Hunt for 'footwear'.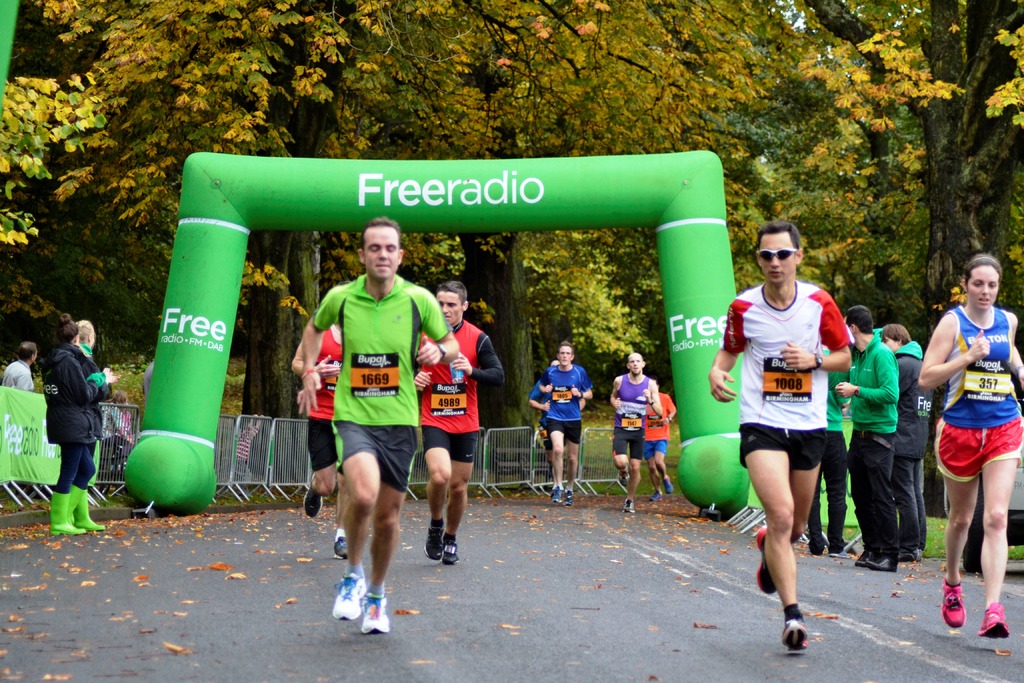
Hunted down at crop(620, 473, 636, 489).
